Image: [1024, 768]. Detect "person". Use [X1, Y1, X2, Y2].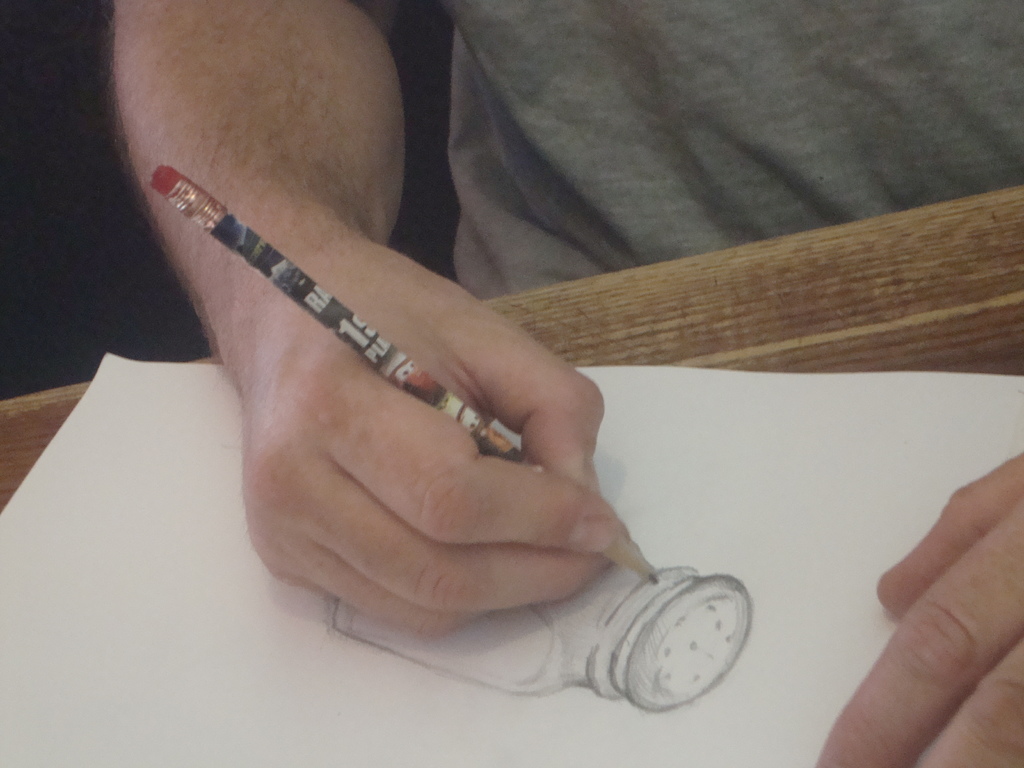
[113, 0, 1023, 767].
